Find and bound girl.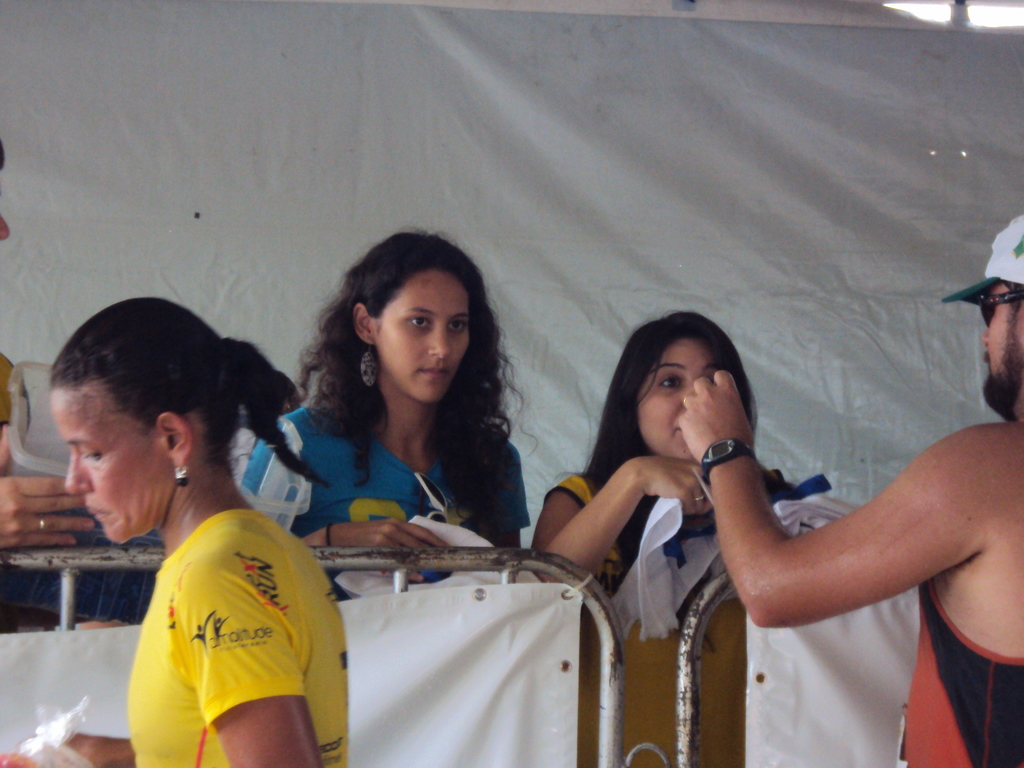
Bound: region(235, 228, 531, 595).
